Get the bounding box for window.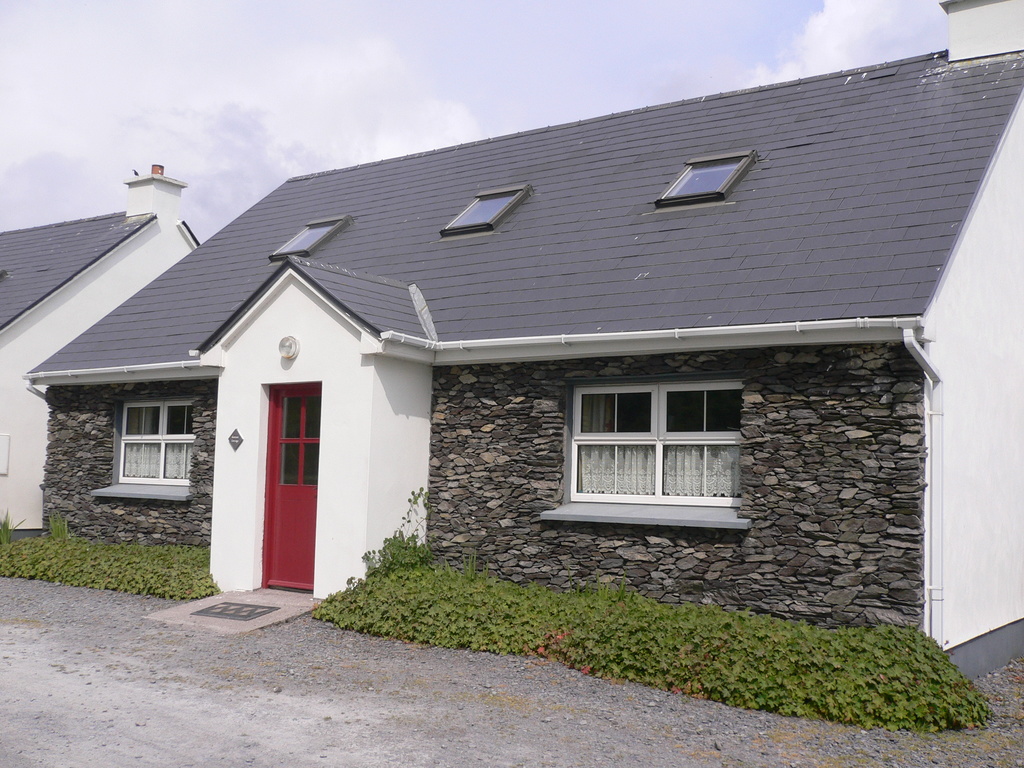
550/358/742/522.
